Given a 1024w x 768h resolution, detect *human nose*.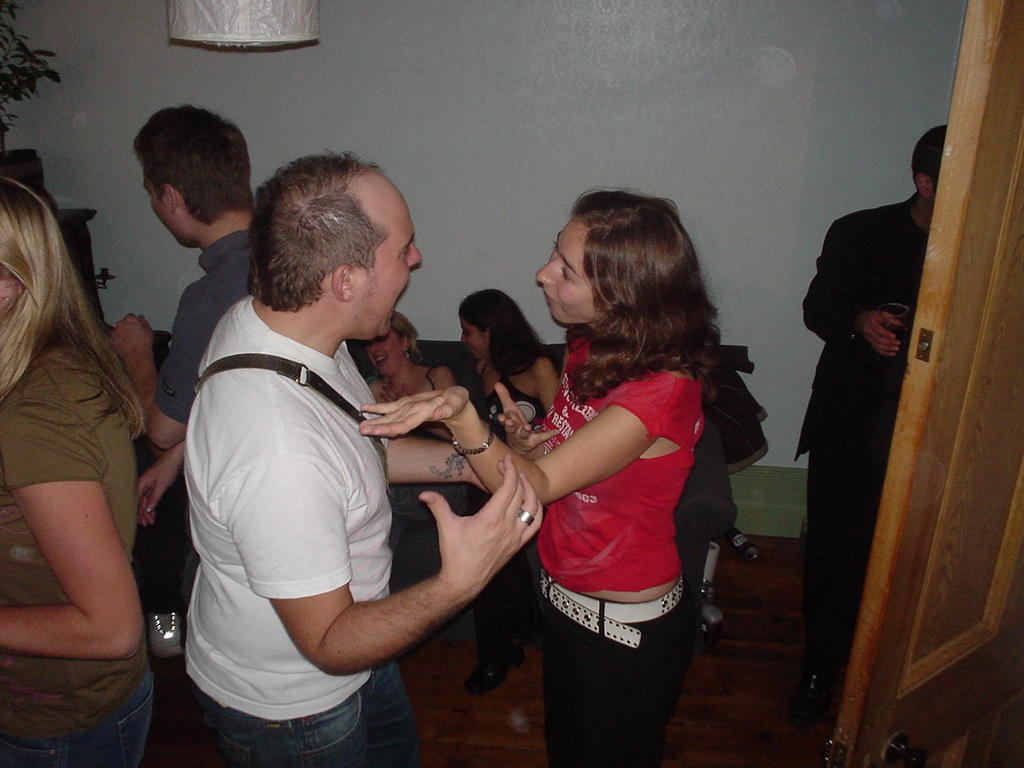
locate(372, 333, 380, 359).
